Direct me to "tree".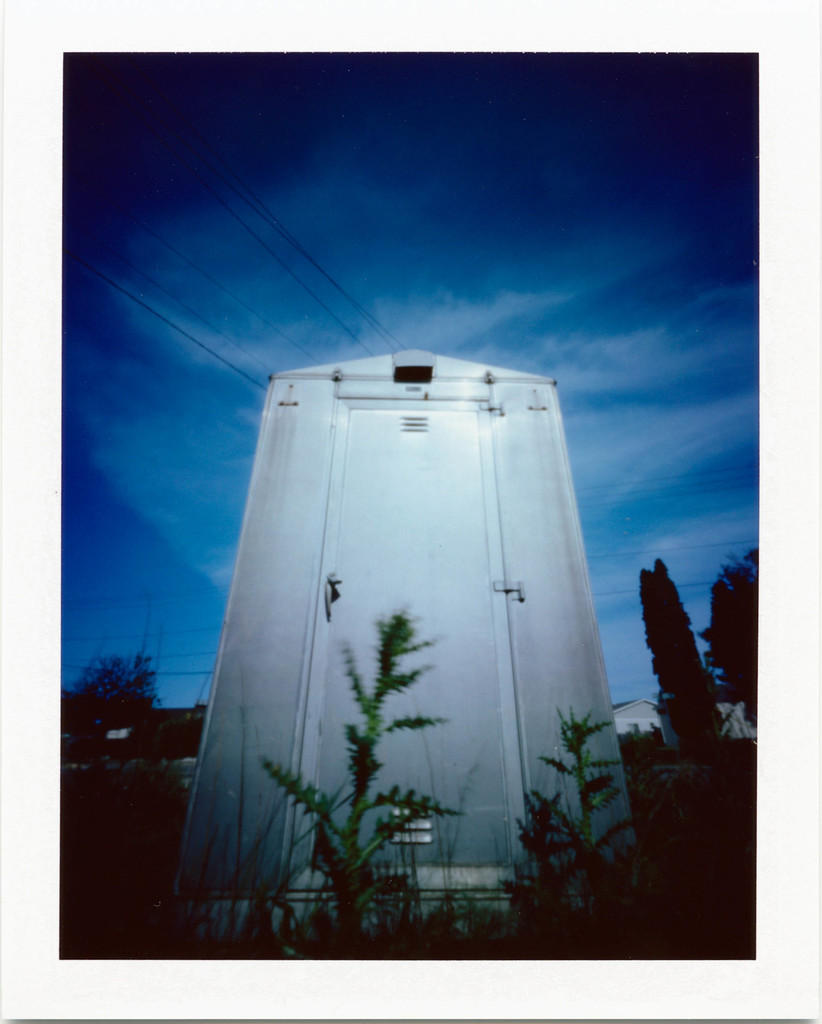
Direction: box=[57, 648, 188, 961].
